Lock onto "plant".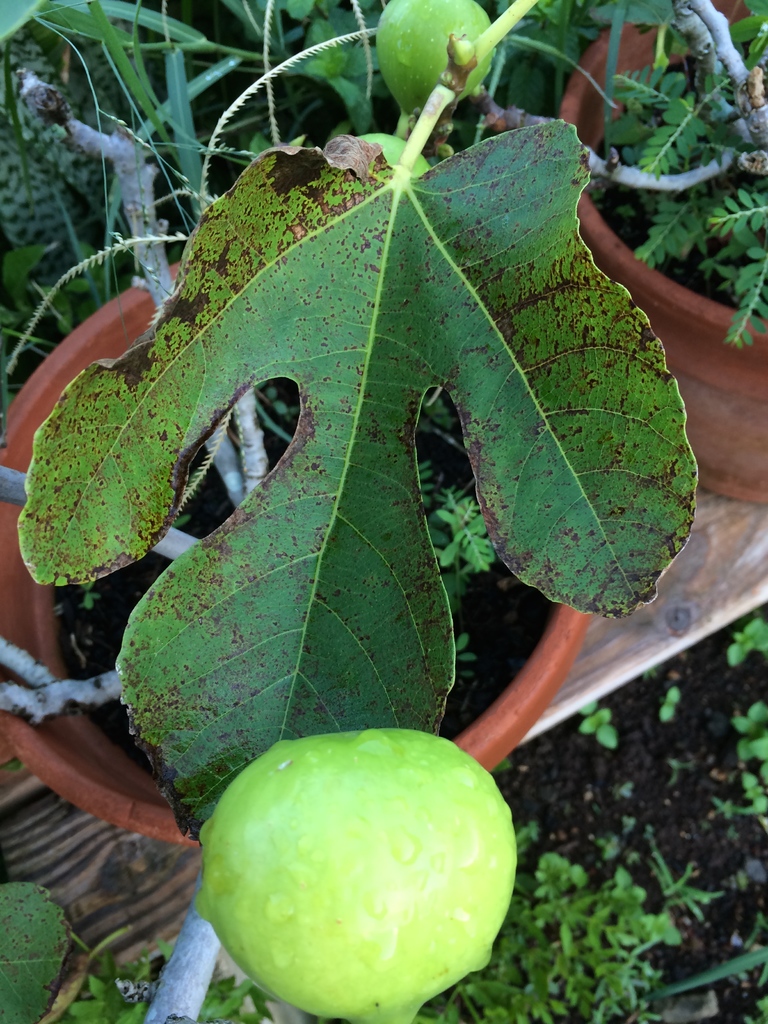
Locked: (x1=605, y1=0, x2=767, y2=374).
